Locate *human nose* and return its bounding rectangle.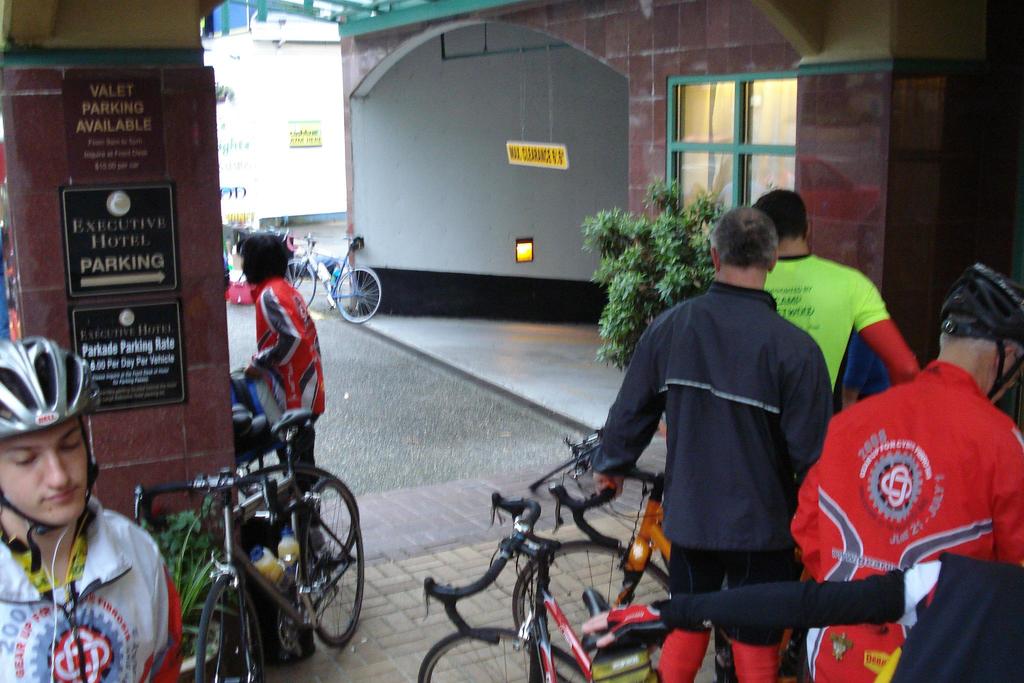
bbox=[44, 452, 70, 490].
